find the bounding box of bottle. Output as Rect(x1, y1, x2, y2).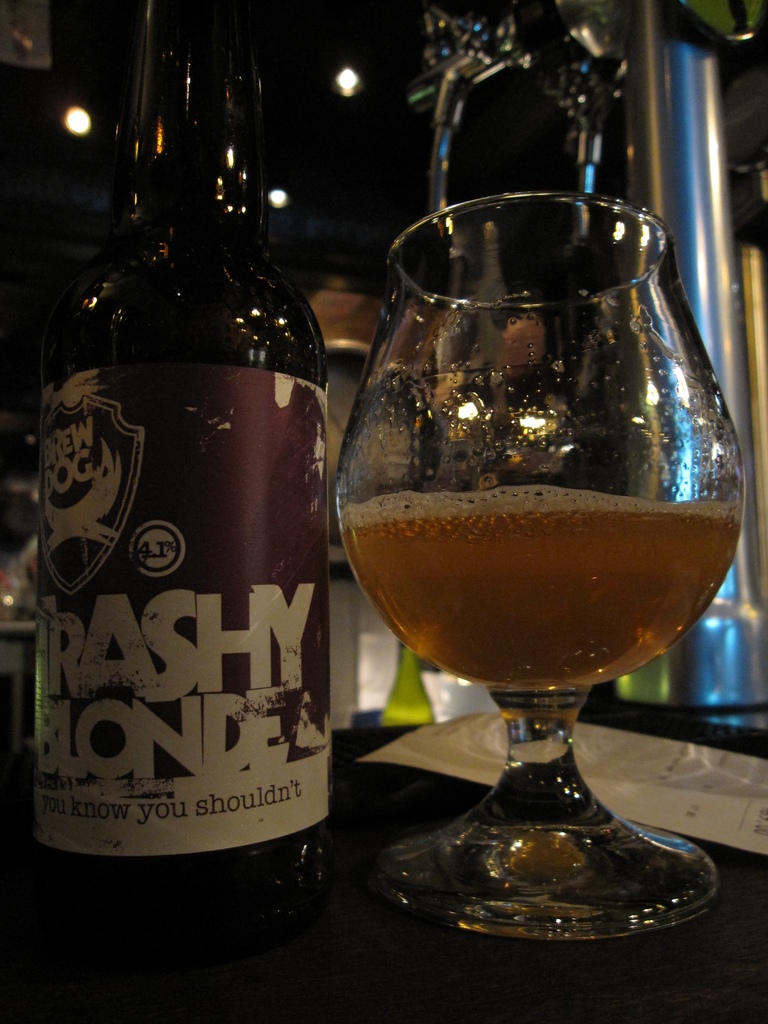
Rect(38, 1, 328, 929).
